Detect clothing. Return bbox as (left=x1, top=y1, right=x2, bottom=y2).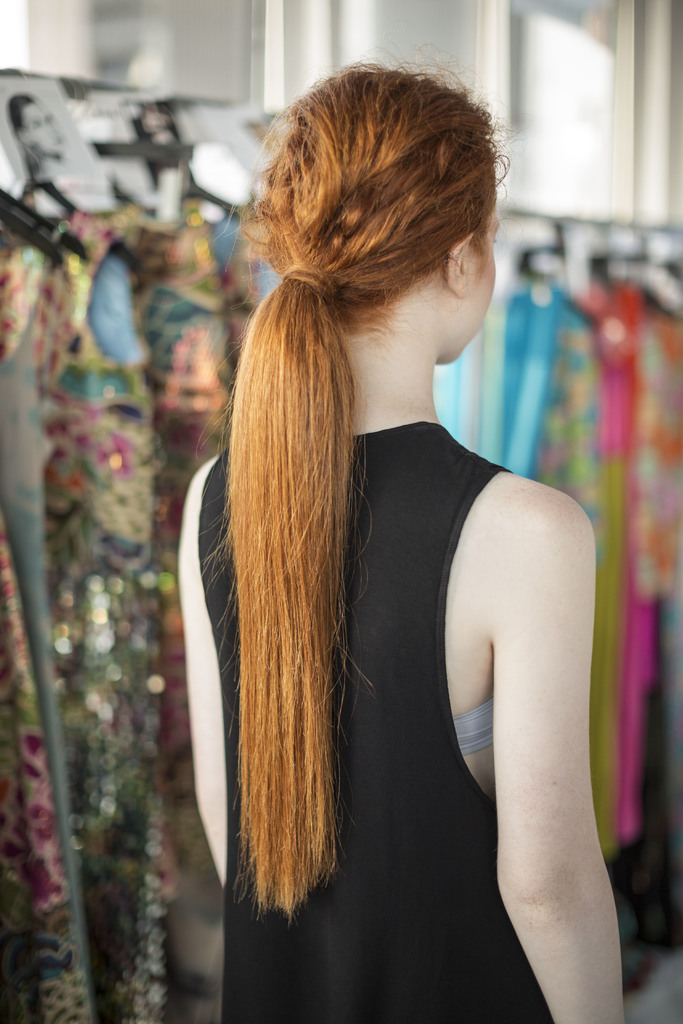
(left=419, top=259, right=622, bottom=879).
